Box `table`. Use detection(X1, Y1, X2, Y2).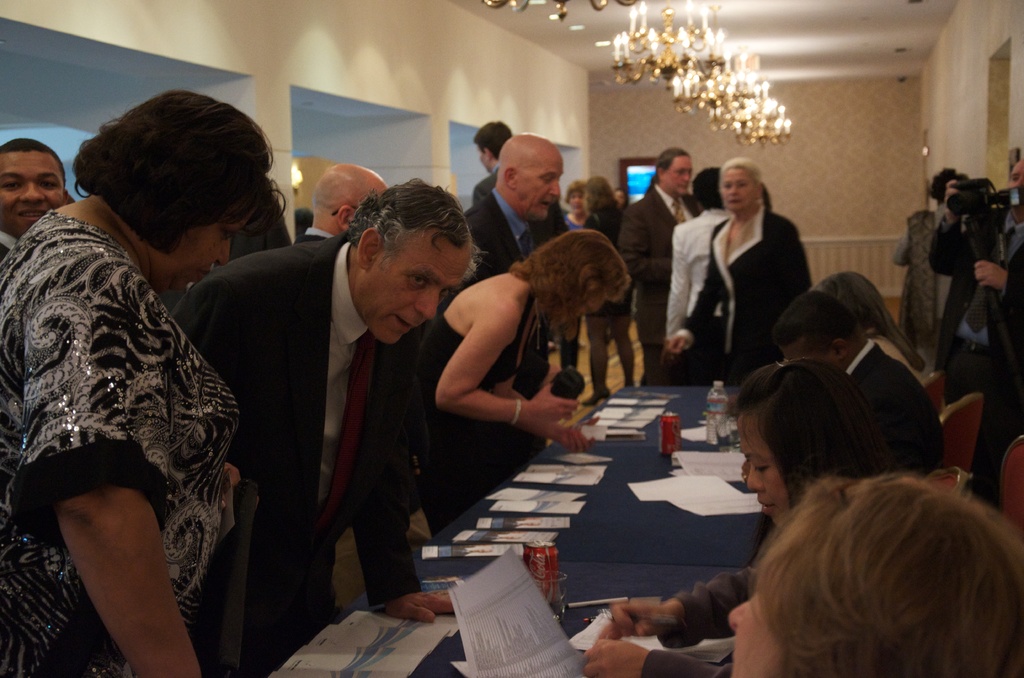
detection(451, 373, 758, 561).
